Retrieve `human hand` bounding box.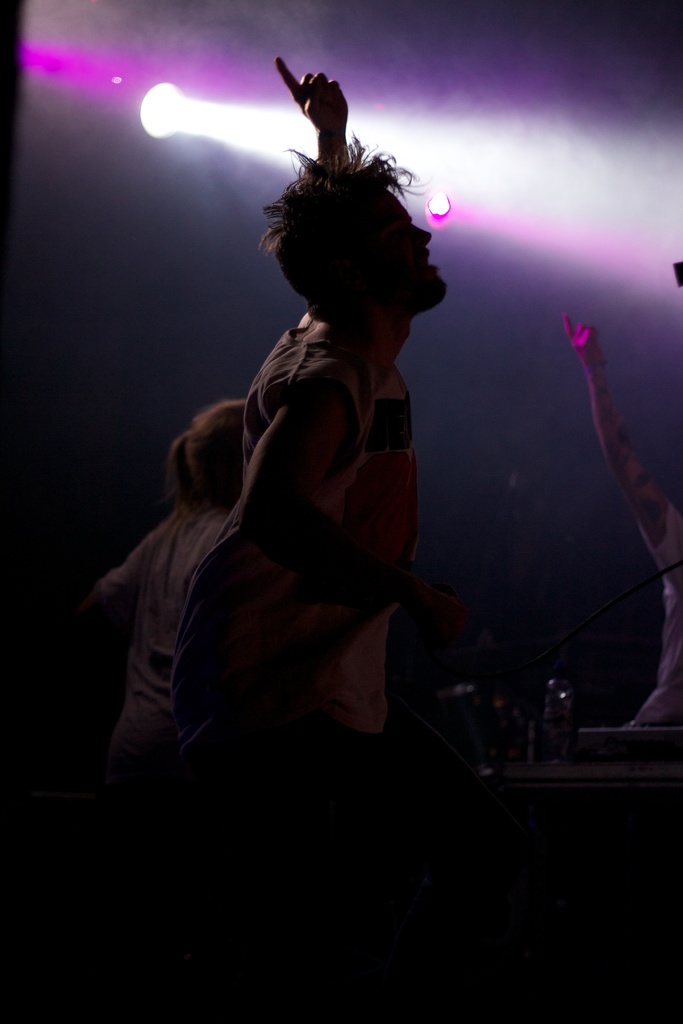
Bounding box: (left=269, top=59, right=352, bottom=143).
